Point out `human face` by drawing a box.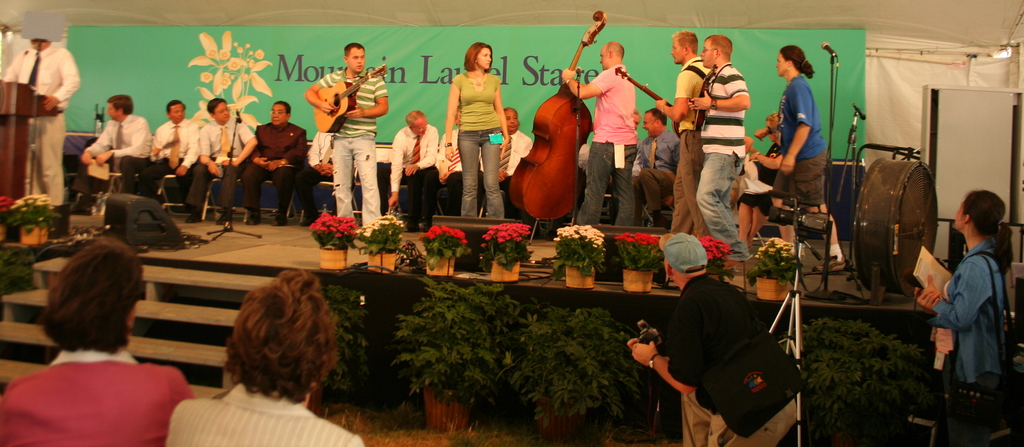
[x1=641, y1=115, x2=659, y2=139].
